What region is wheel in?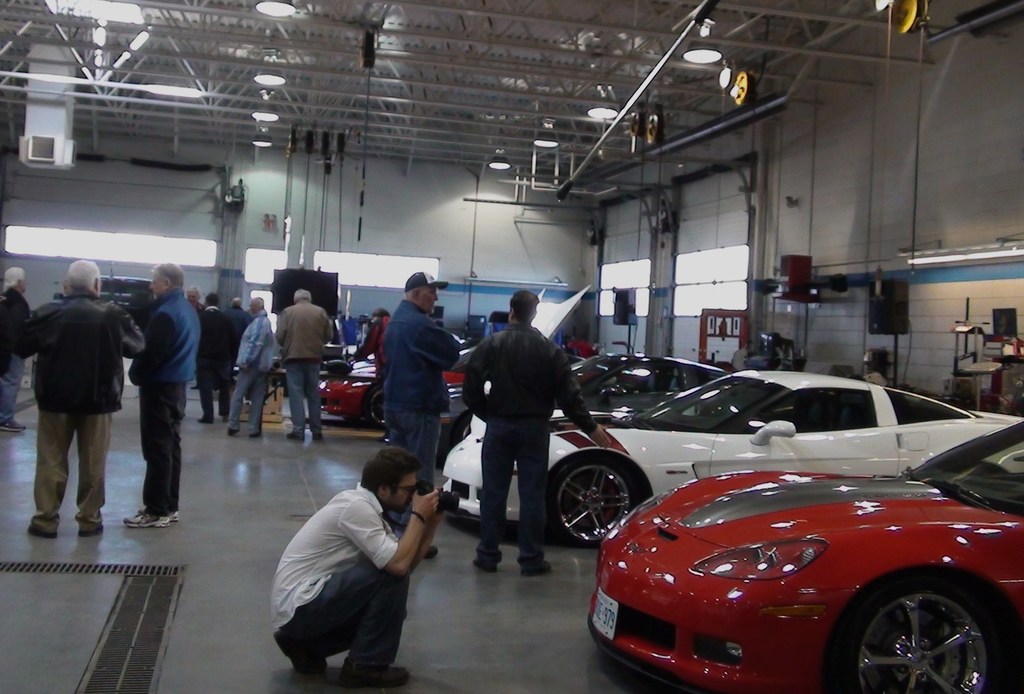
{"x1": 454, "y1": 413, "x2": 469, "y2": 444}.
